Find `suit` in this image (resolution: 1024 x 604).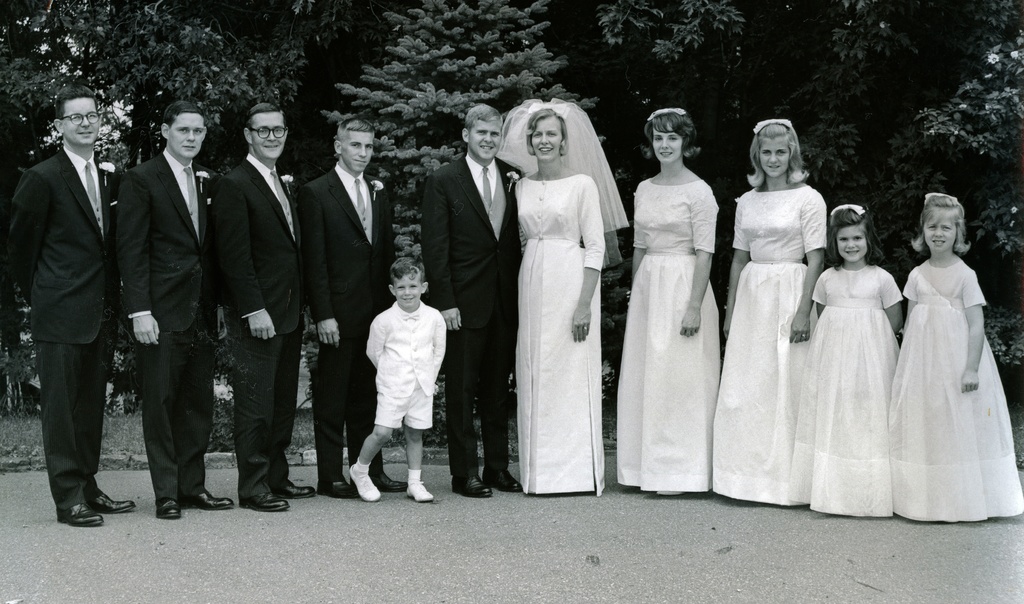
region(413, 150, 519, 483).
